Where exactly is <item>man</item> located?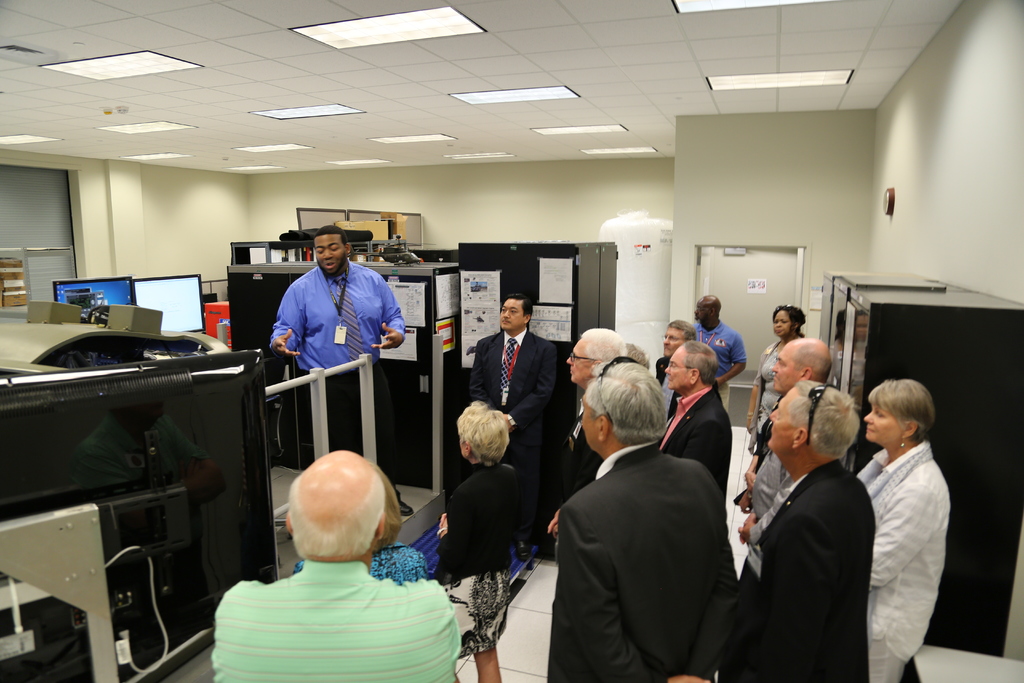
Its bounding box is <region>547, 354, 758, 678</region>.
